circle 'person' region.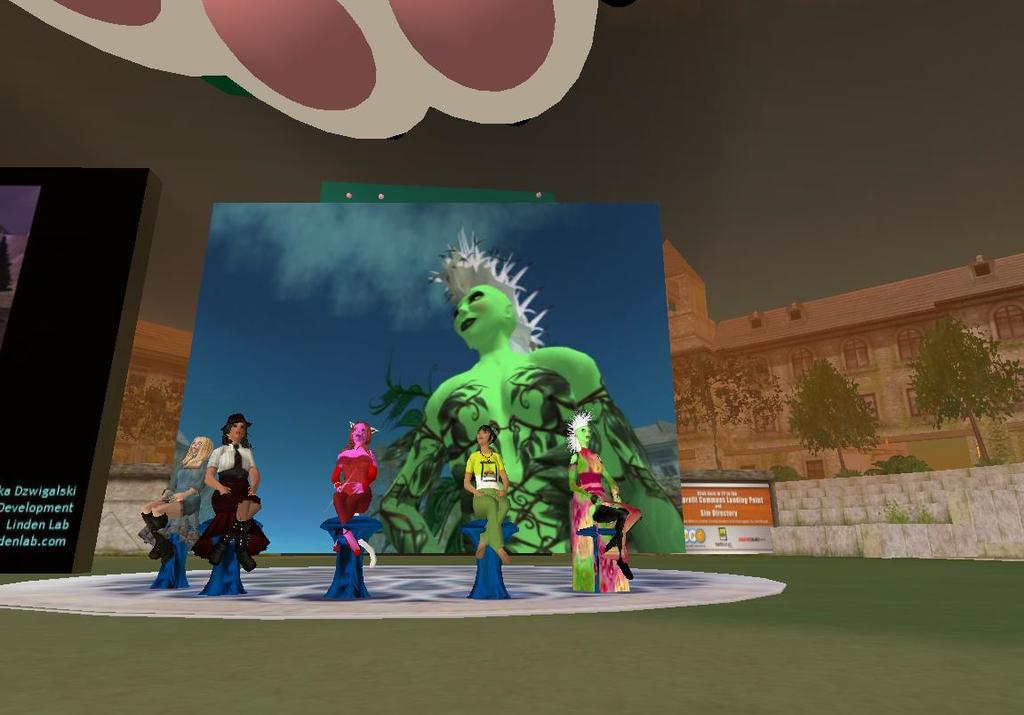
Region: <region>462, 424, 513, 557</region>.
